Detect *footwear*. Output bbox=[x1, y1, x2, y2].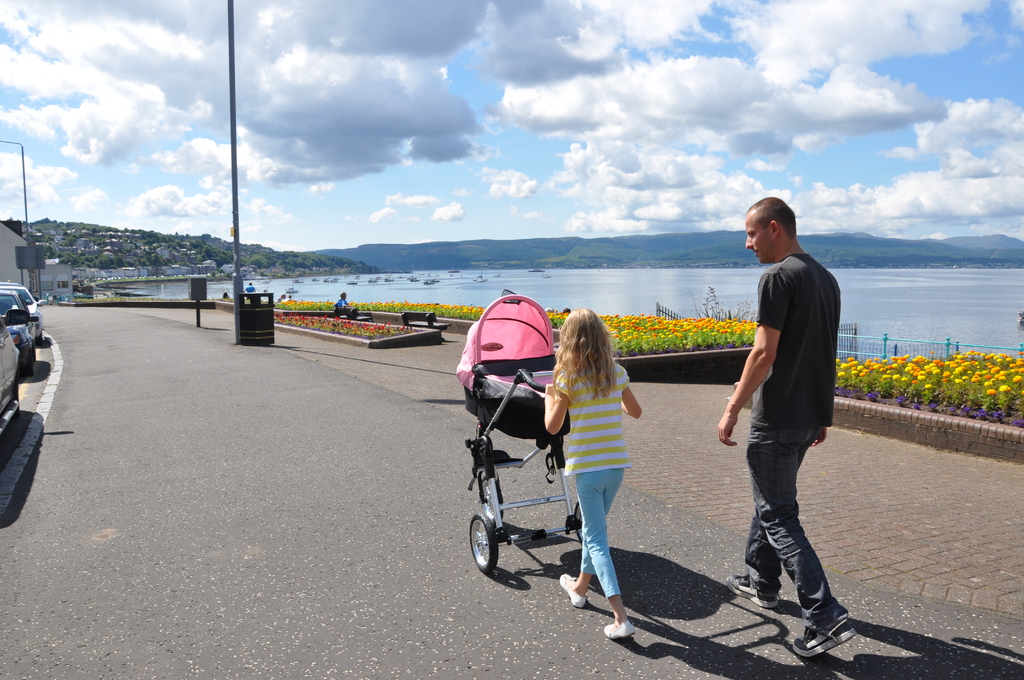
bbox=[791, 617, 860, 660].
